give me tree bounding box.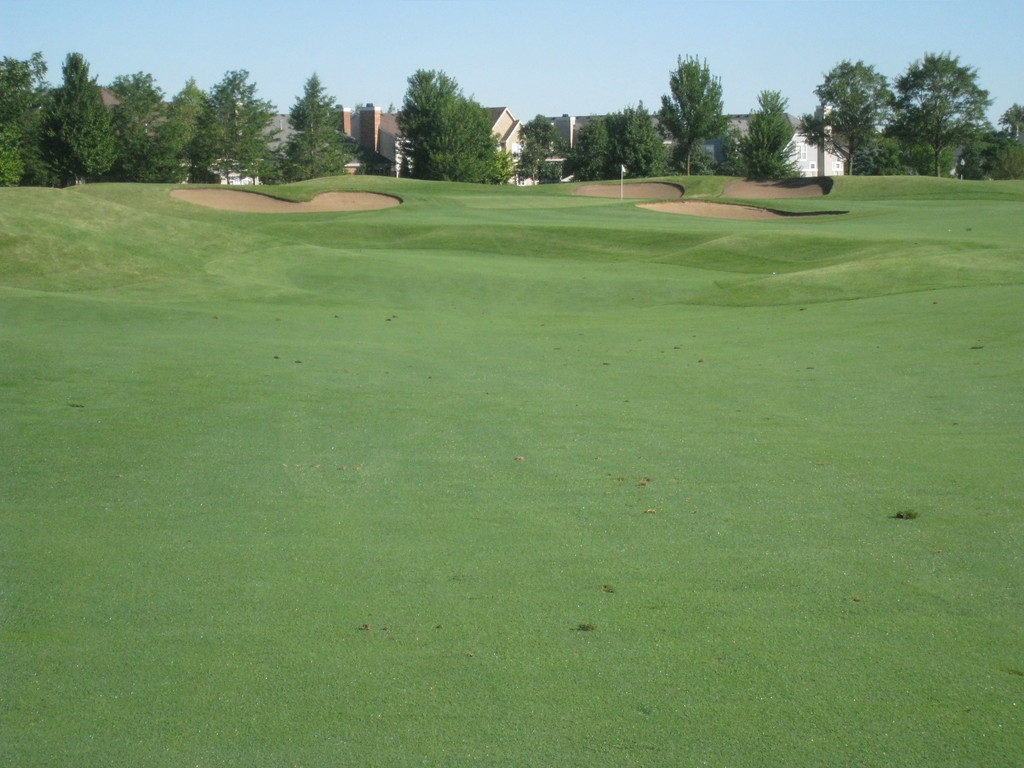
(801, 59, 895, 177).
